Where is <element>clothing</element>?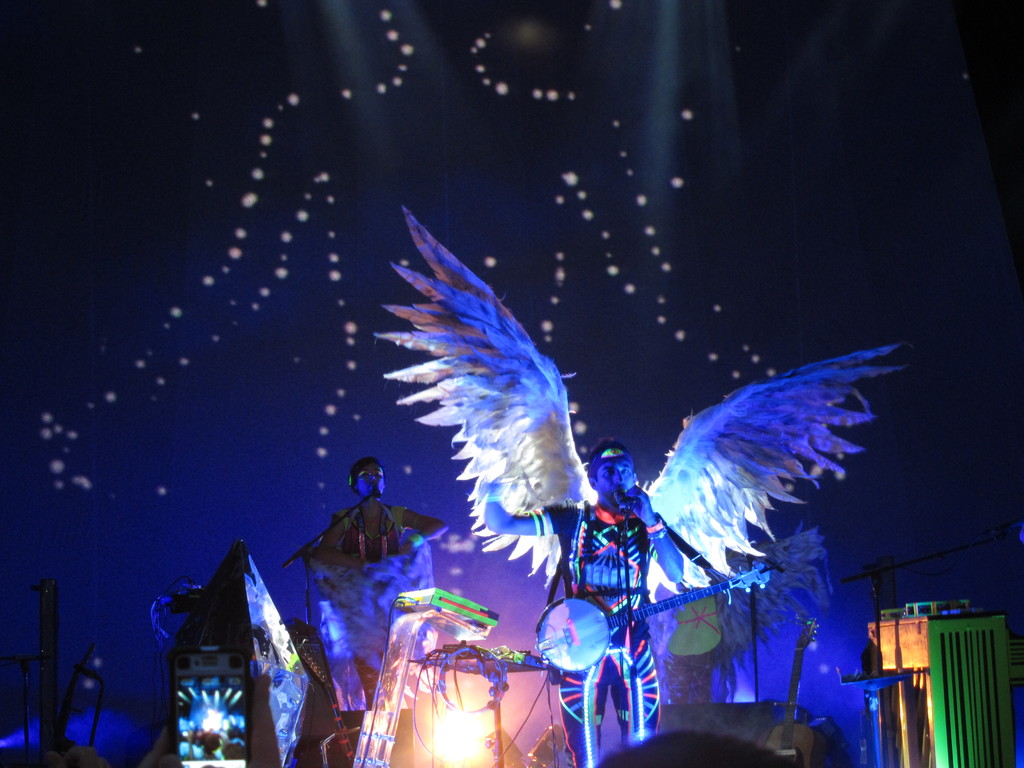
(662,595,718,704).
